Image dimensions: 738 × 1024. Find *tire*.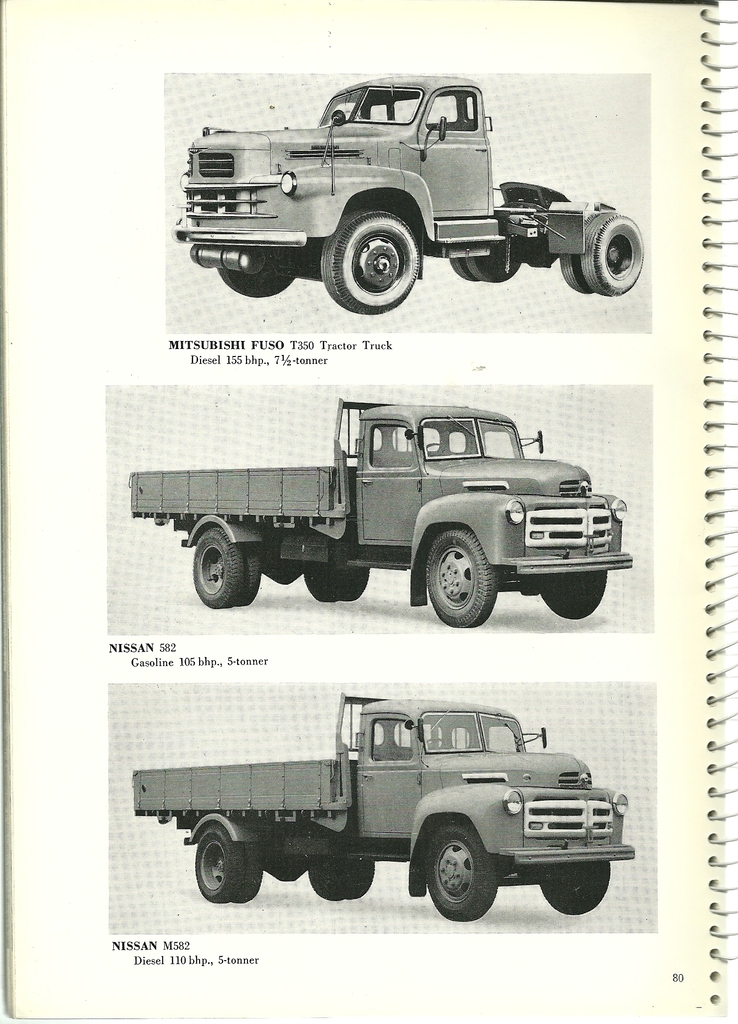
locate(299, 563, 367, 600).
